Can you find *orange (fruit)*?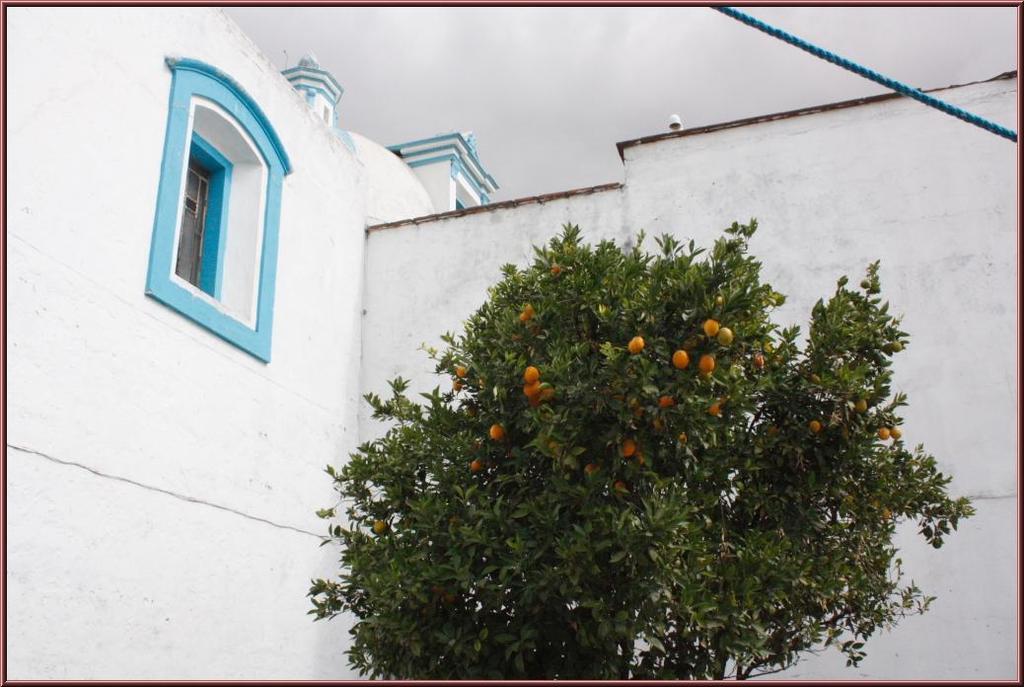
Yes, bounding box: crop(487, 417, 499, 438).
